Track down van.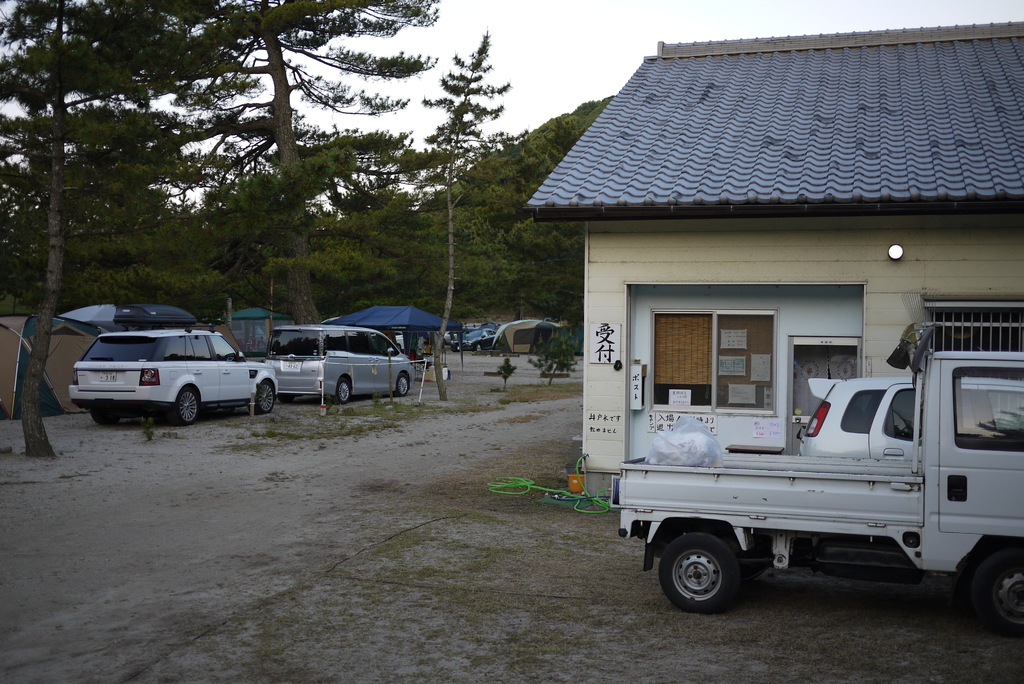
Tracked to pyautogui.locateOnScreen(264, 323, 417, 403).
